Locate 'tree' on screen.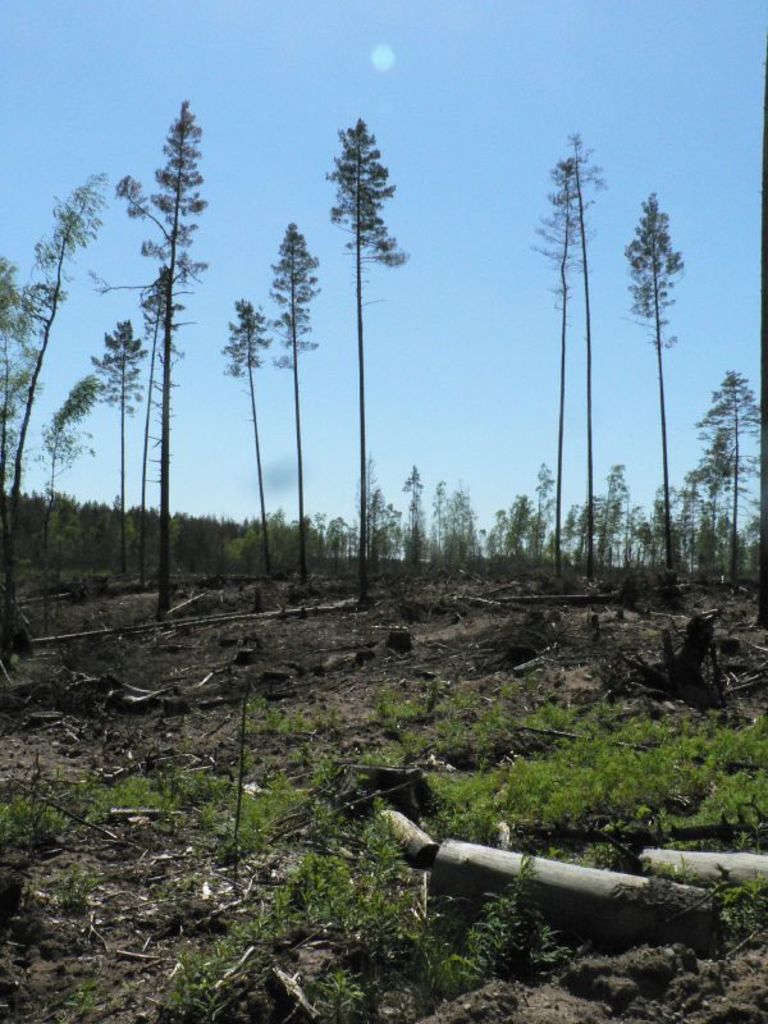
On screen at x1=221 y1=298 x2=271 y2=580.
